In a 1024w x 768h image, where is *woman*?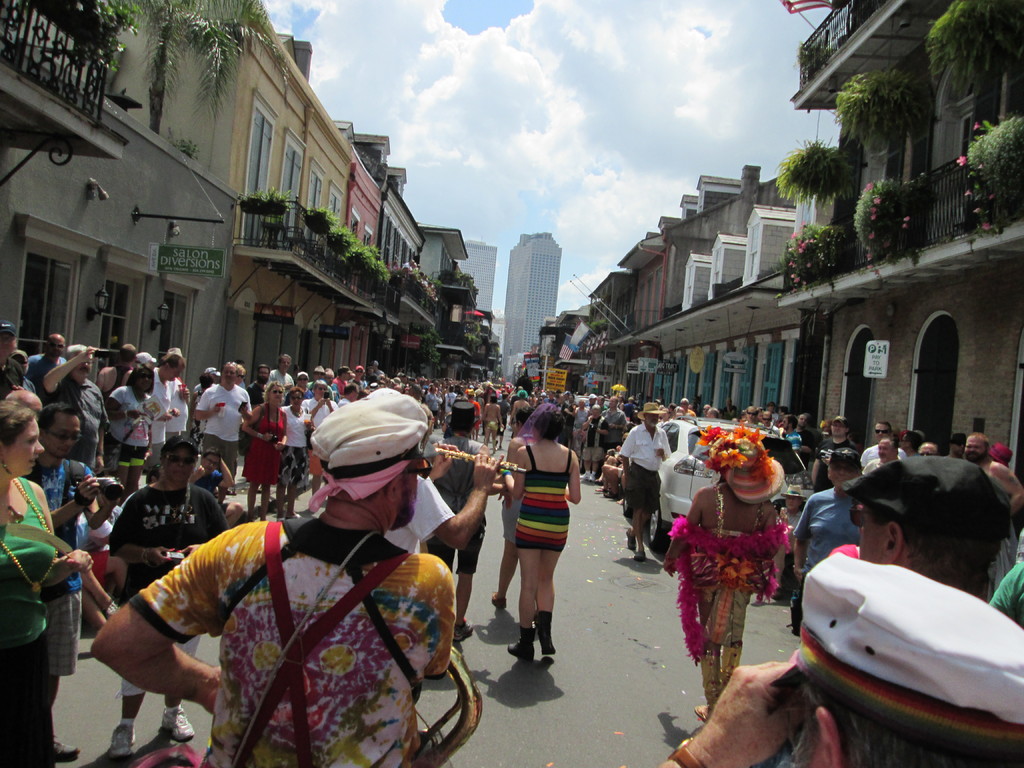
284/385/314/518.
